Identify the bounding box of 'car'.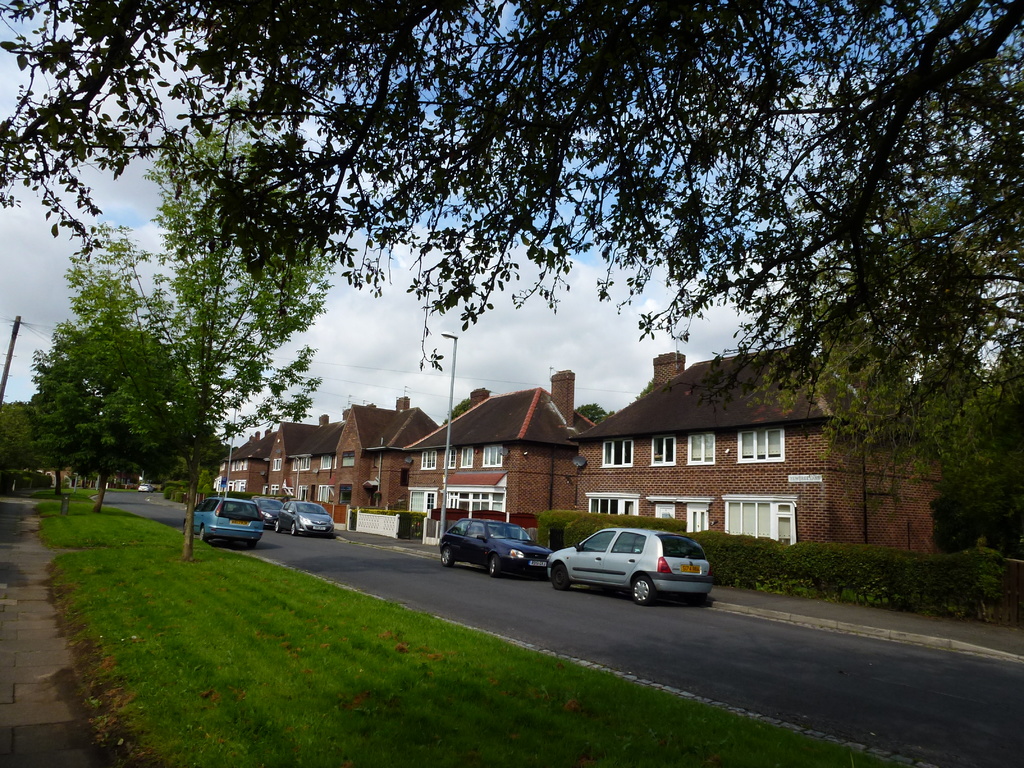
rect(282, 503, 333, 535).
